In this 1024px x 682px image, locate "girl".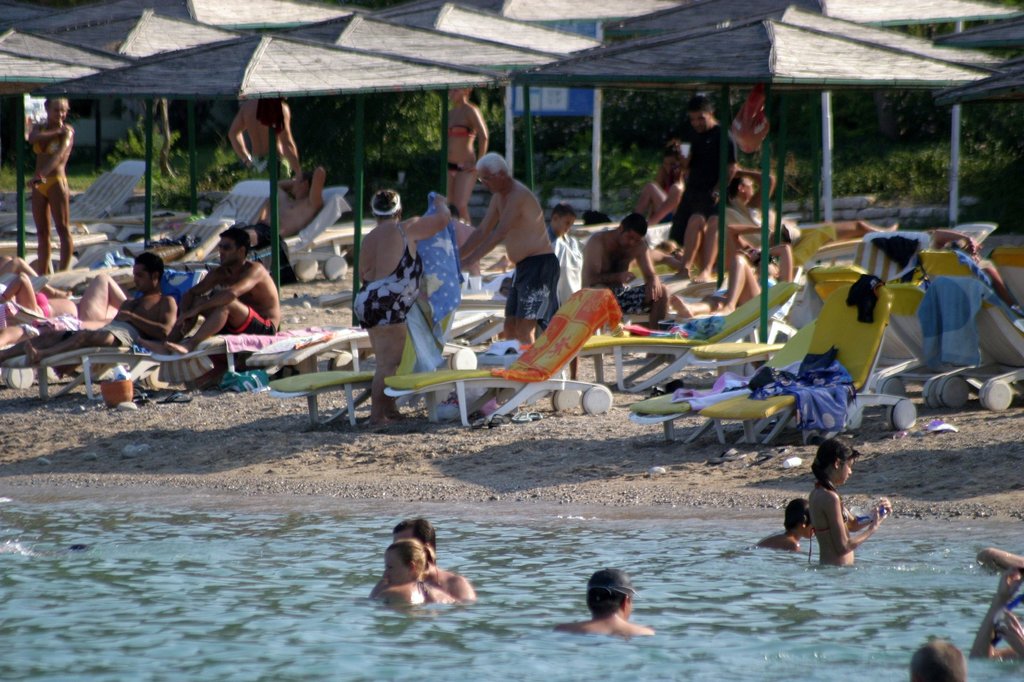
Bounding box: rect(808, 435, 892, 567).
